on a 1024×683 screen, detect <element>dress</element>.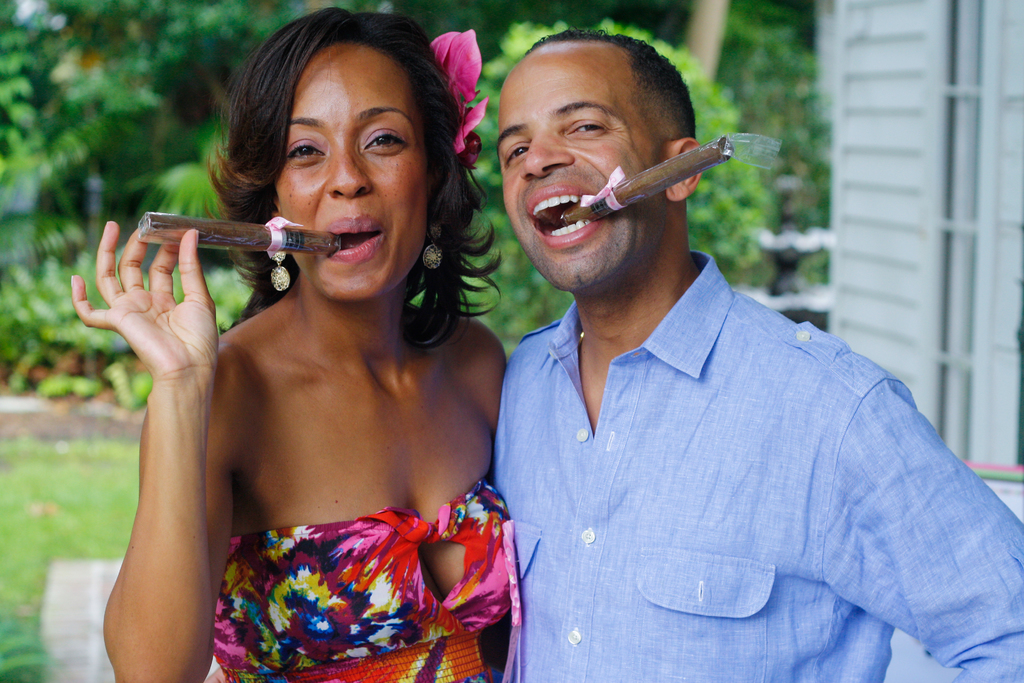
locate(213, 483, 517, 682).
